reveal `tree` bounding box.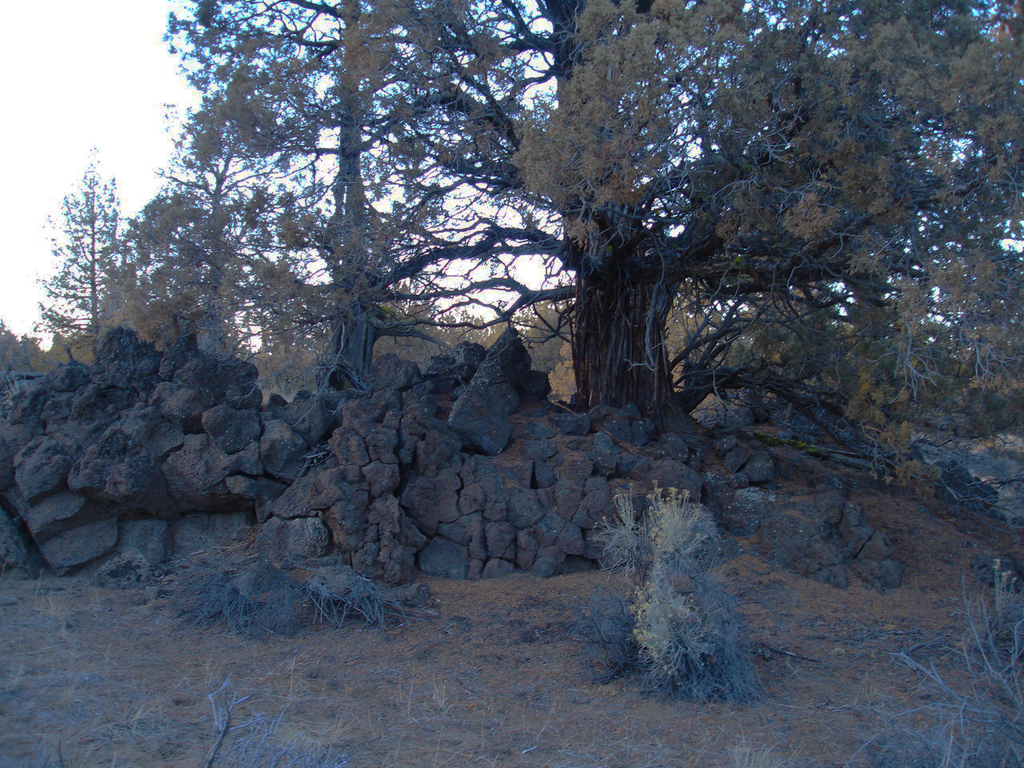
Revealed: l=20, t=142, r=148, b=376.
